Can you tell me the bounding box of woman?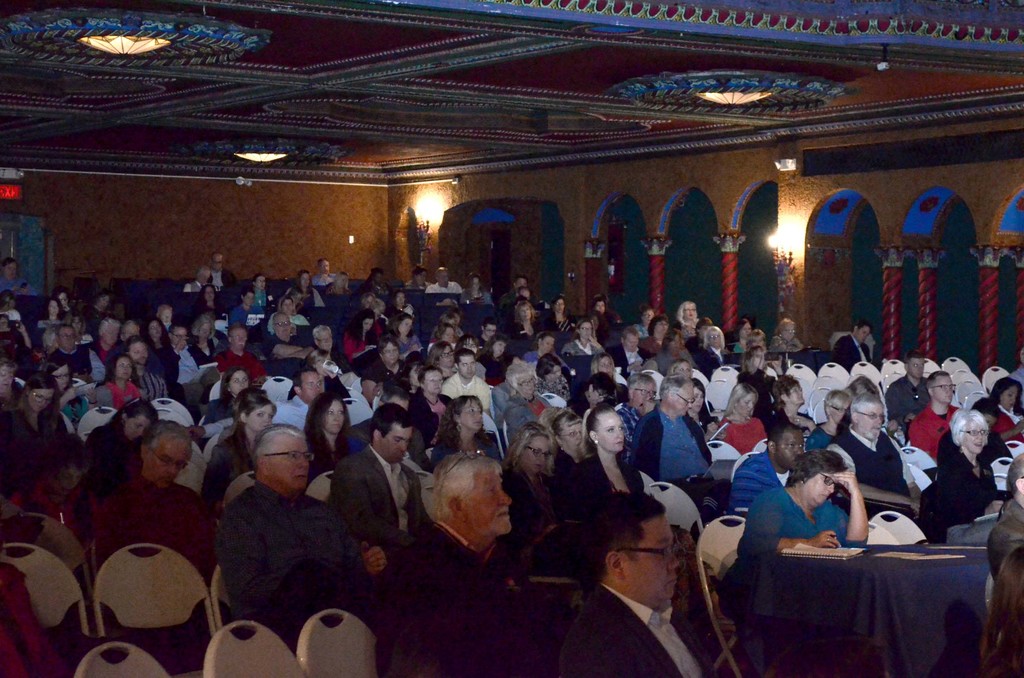
x1=296 y1=397 x2=363 y2=474.
